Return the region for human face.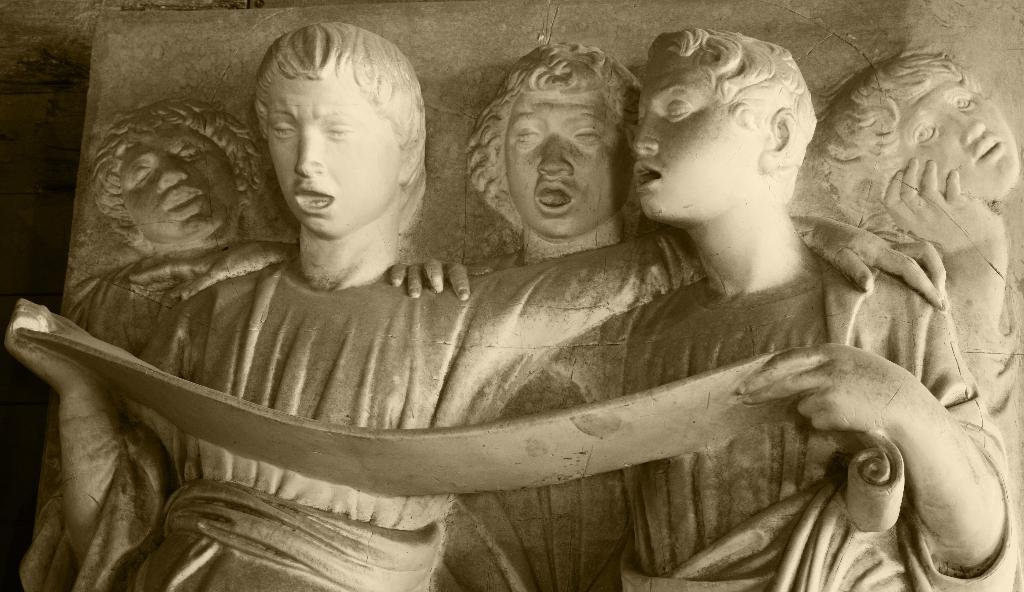
Rect(497, 81, 628, 241).
